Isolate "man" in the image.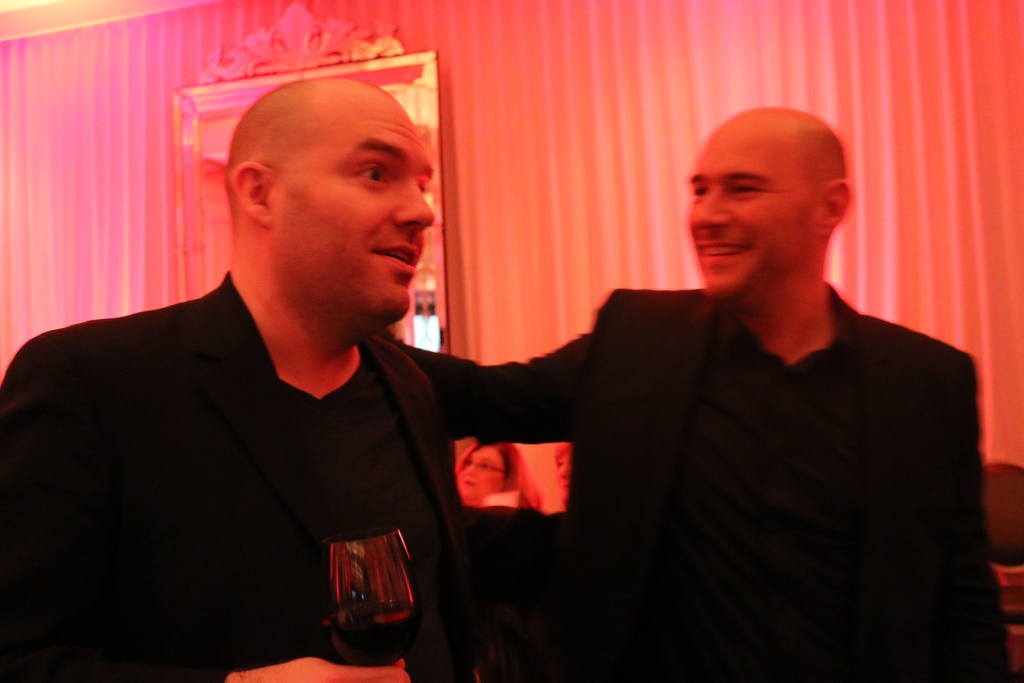
Isolated region: x1=372 y1=102 x2=1006 y2=682.
